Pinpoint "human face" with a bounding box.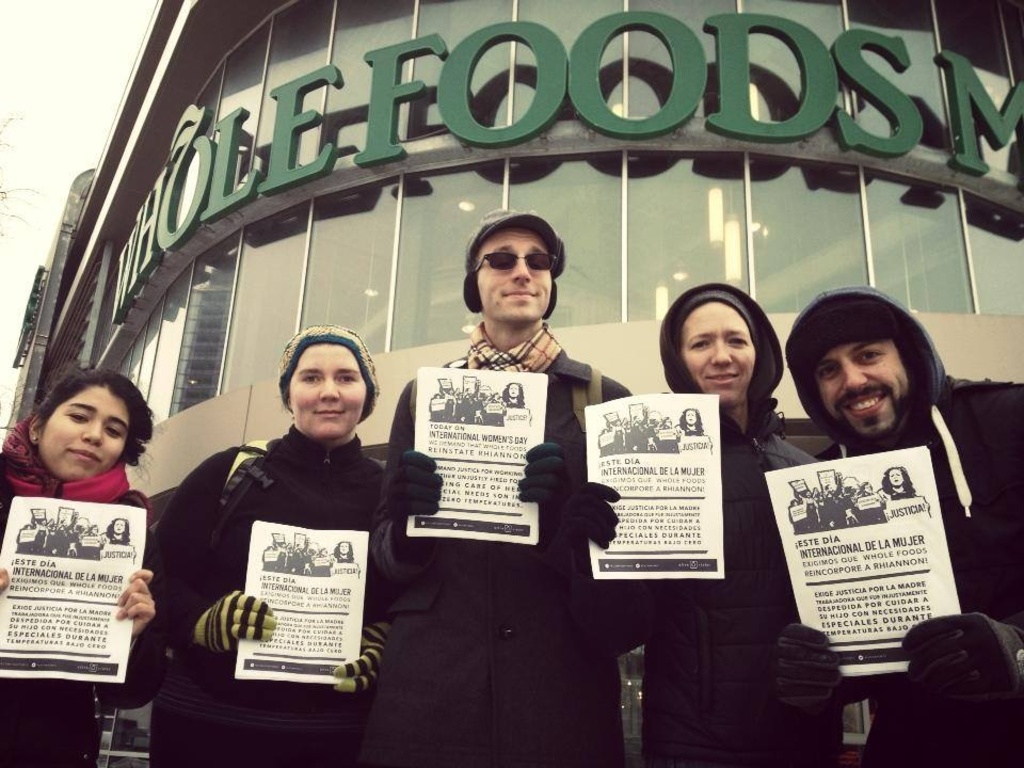
341/544/346/555.
